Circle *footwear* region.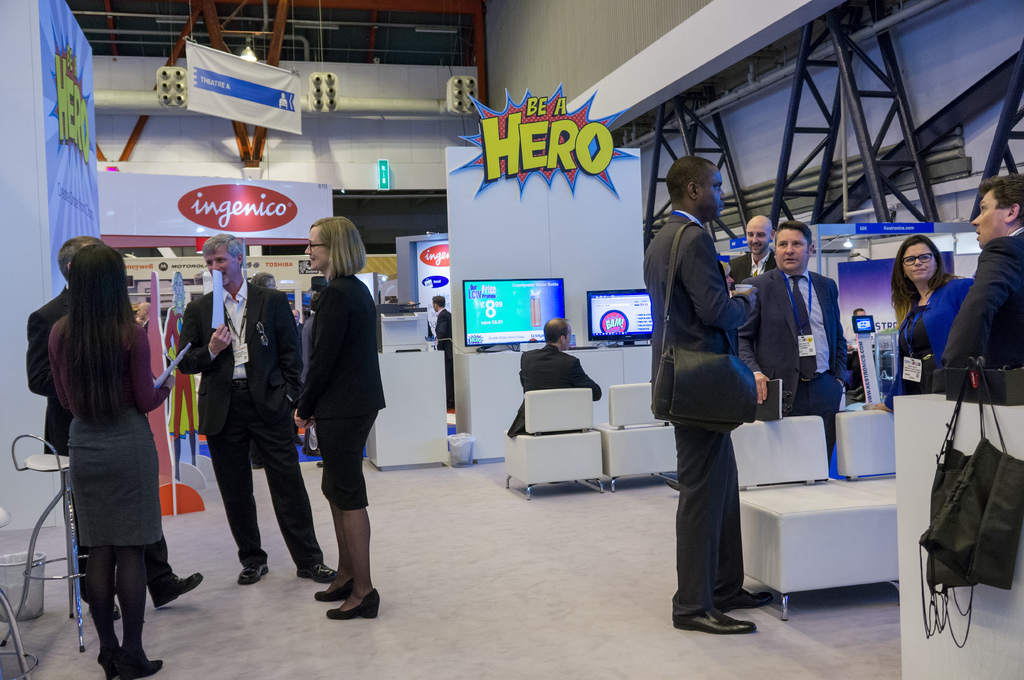
Region: (x1=239, y1=561, x2=268, y2=581).
